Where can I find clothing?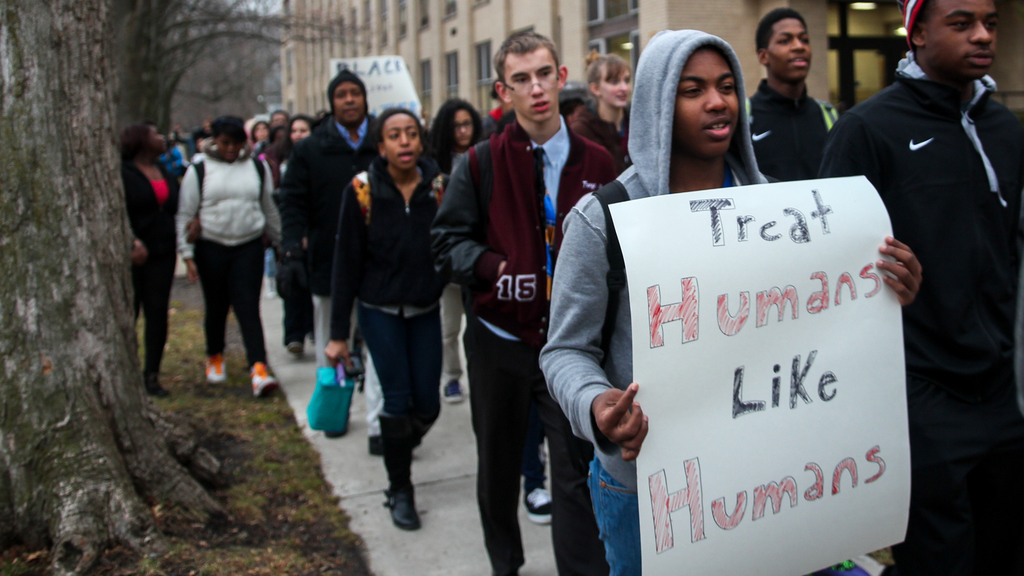
You can find it at region(115, 161, 175, 382).
